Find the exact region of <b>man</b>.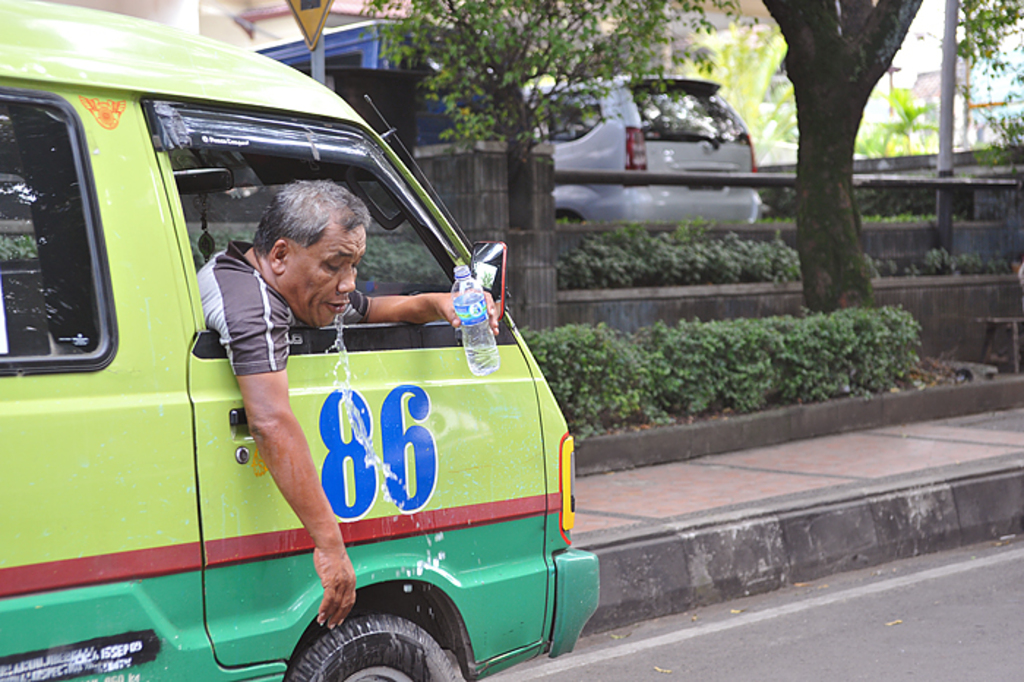
Exact region: [x1=205, y1=180, x2=414, y2=389].
